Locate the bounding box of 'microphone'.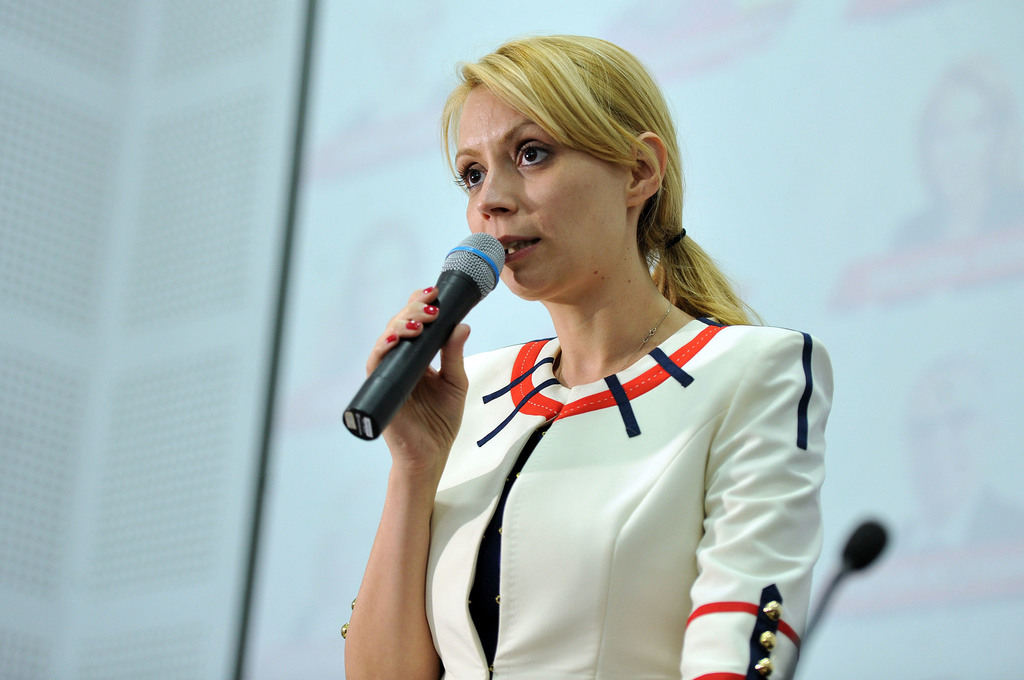
Bounding box: (left=840, top=518, right=893, bottom=576).
